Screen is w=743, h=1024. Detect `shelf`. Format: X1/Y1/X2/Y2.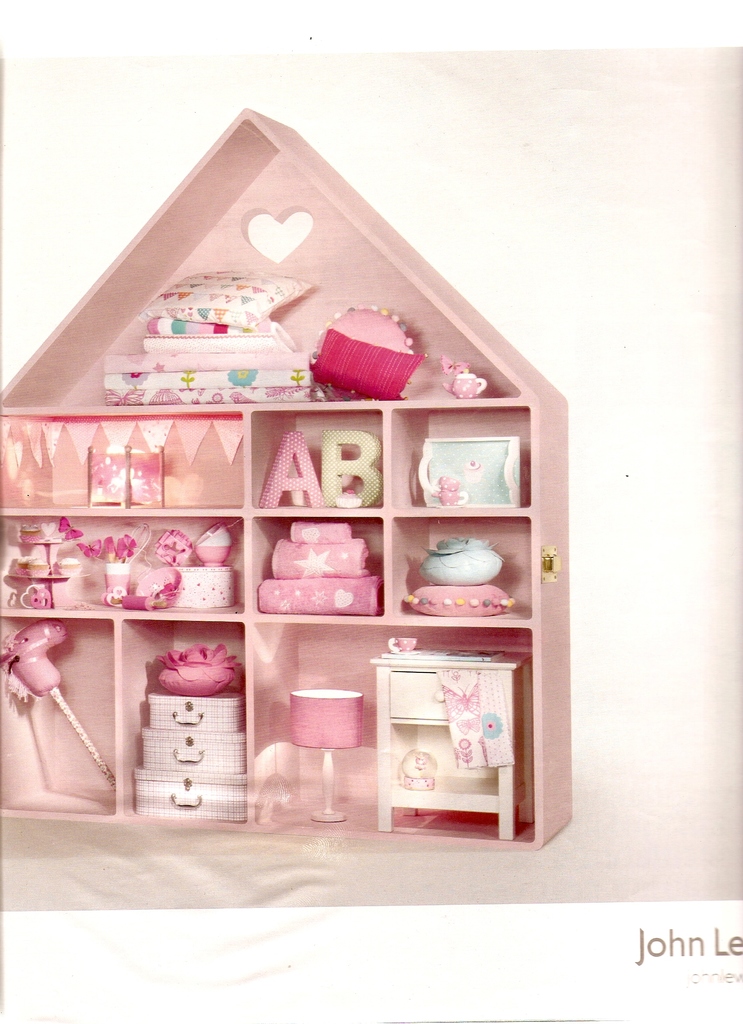
0/409/255/512.
